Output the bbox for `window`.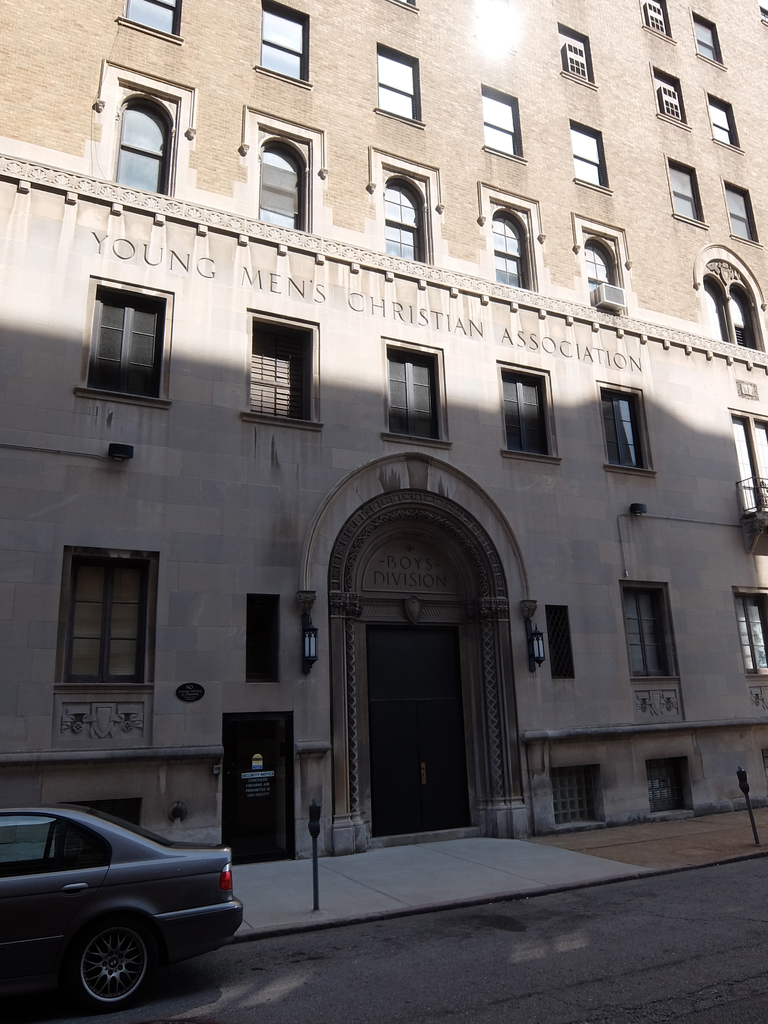
[728,584,767,684].
